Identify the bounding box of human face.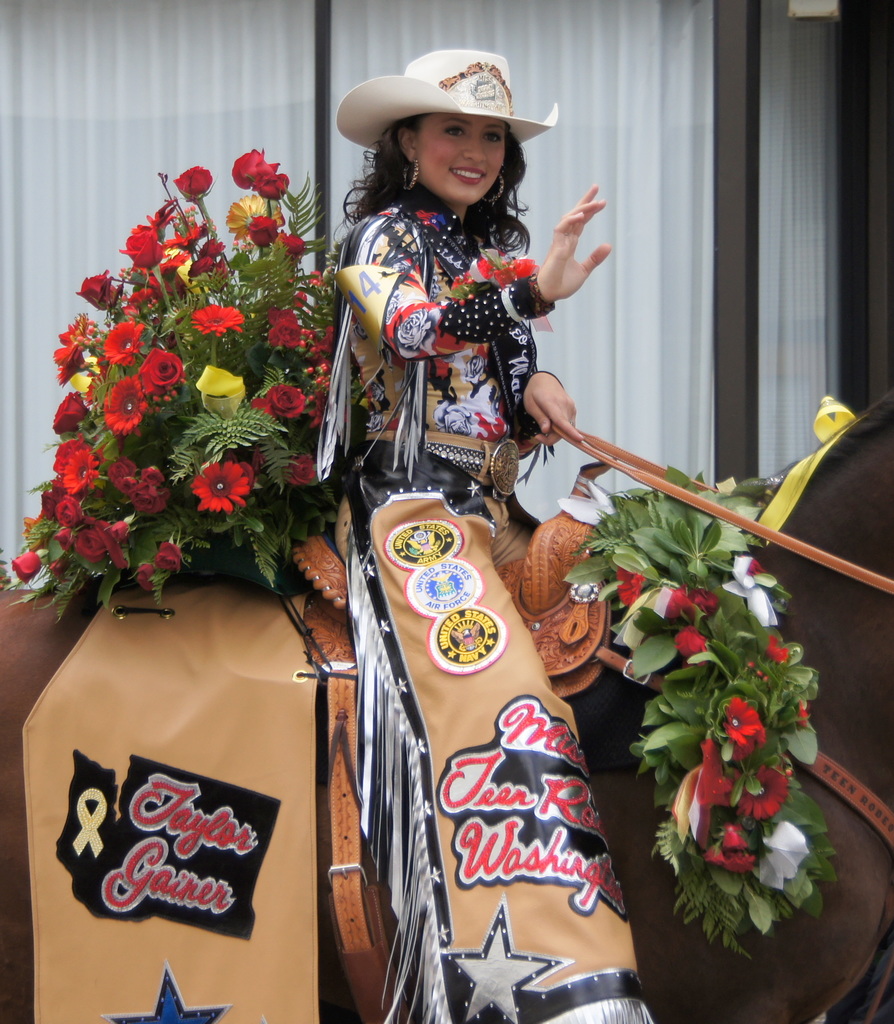
Rect(413, 117, 506, 202).
